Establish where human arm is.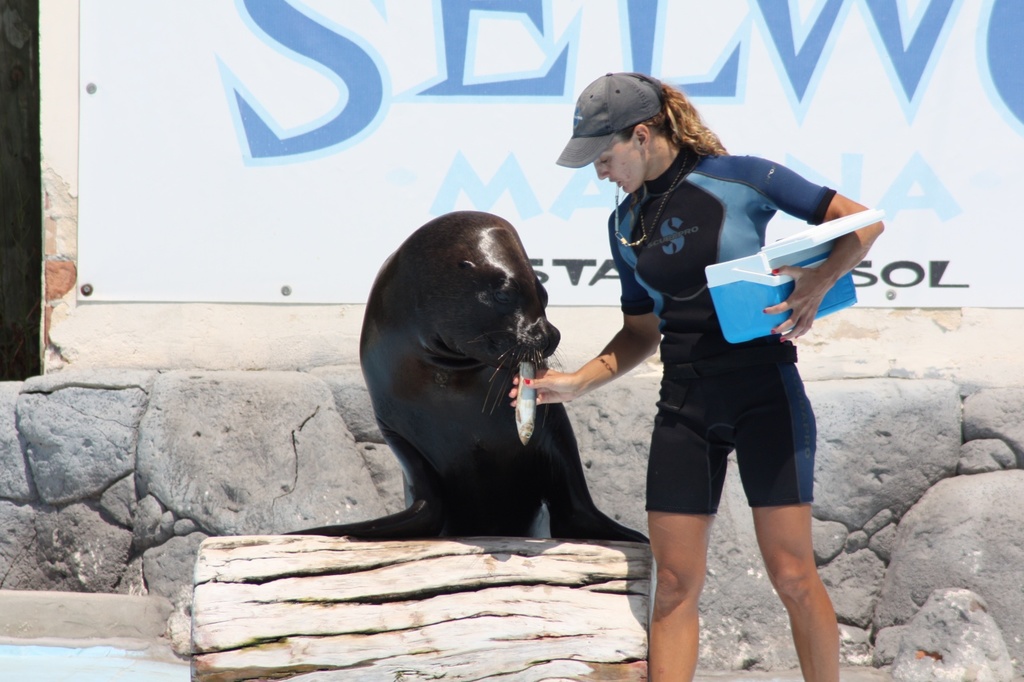
Established at [x1=781, y1=169, x2=895, y2=352].
